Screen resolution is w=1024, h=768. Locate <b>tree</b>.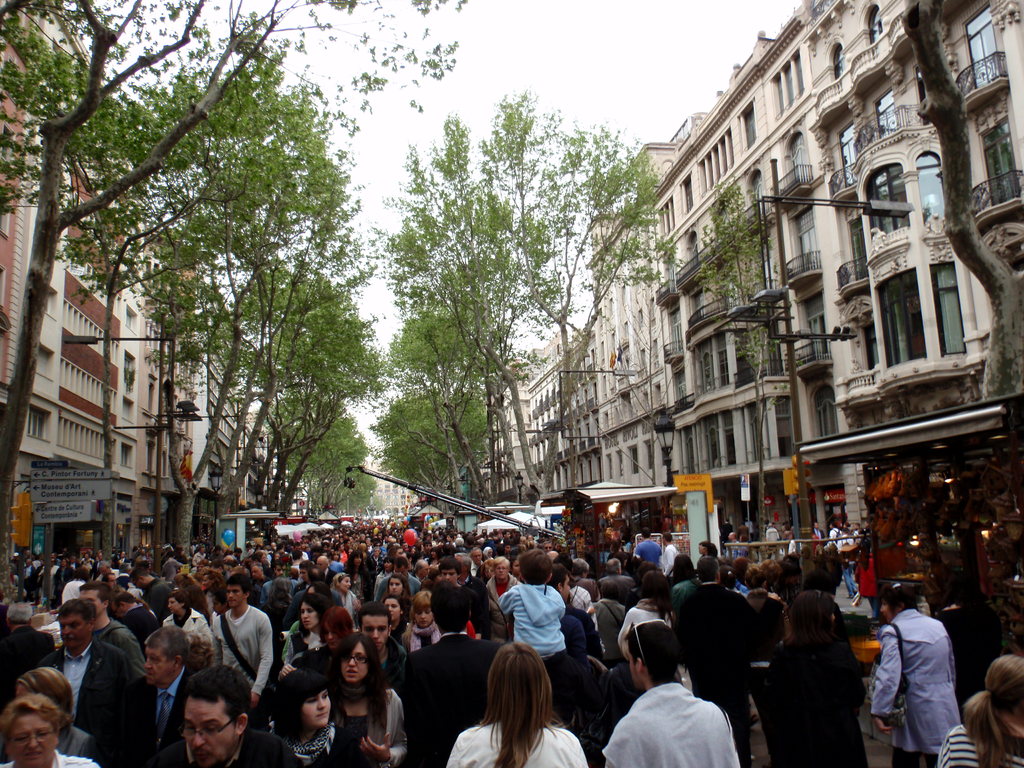
crop(694, 165, 800, 557).
